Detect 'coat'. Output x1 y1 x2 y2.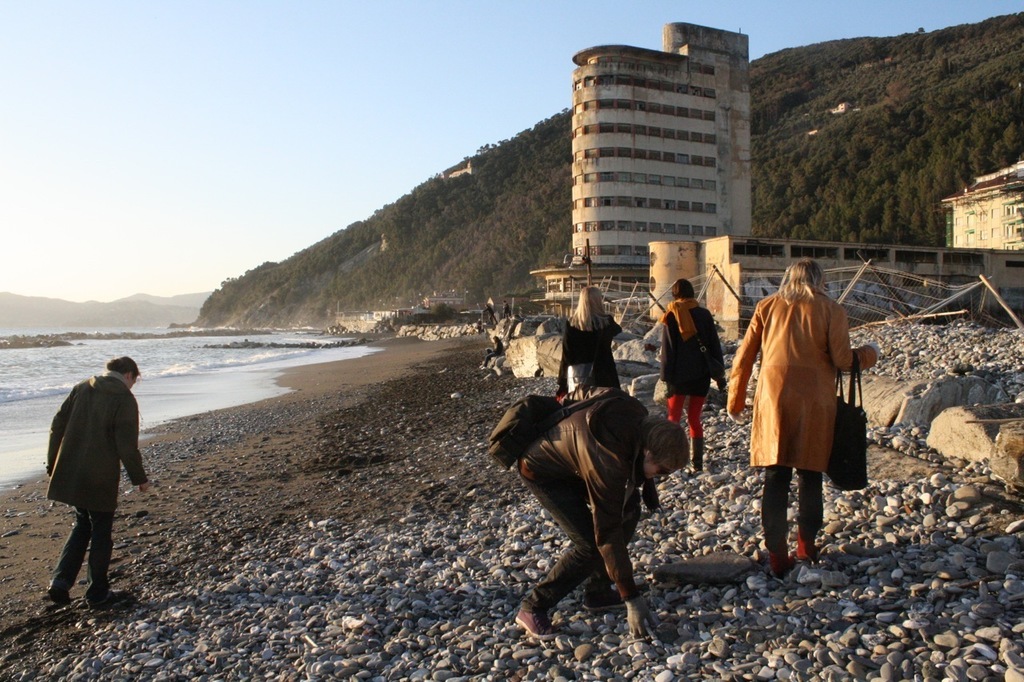
650 295 720 399.
